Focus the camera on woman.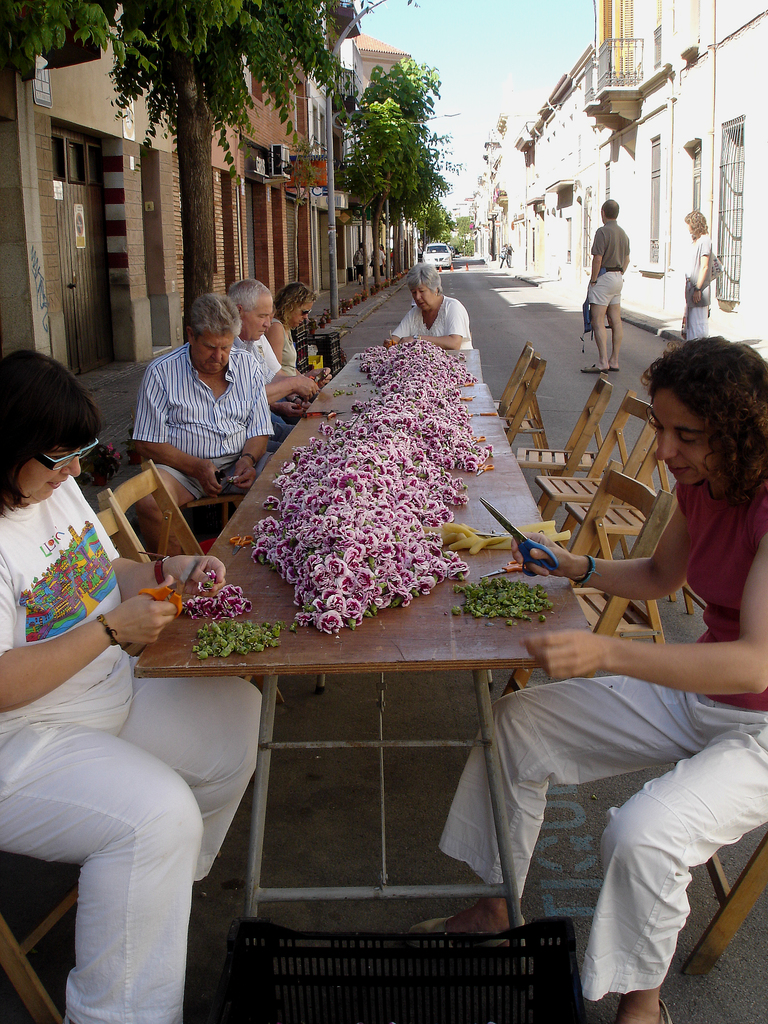
Focus region: (506, 326, 746, 1023).
